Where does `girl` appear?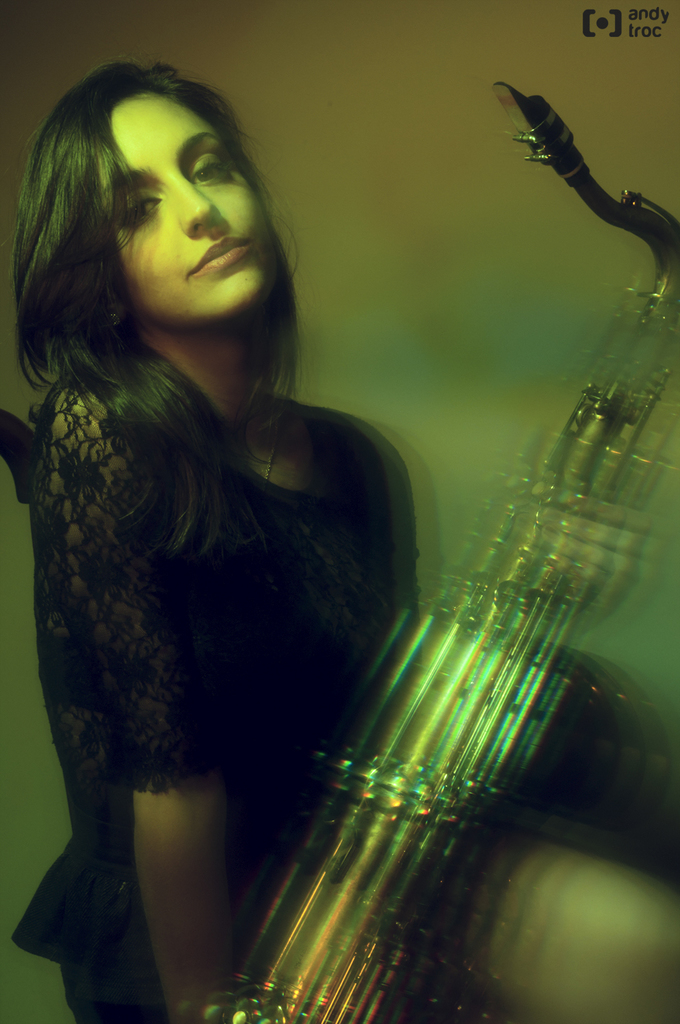
Appears at {"x1": 0, "y1": 56, "x2": 679, "y2": 1023}.
